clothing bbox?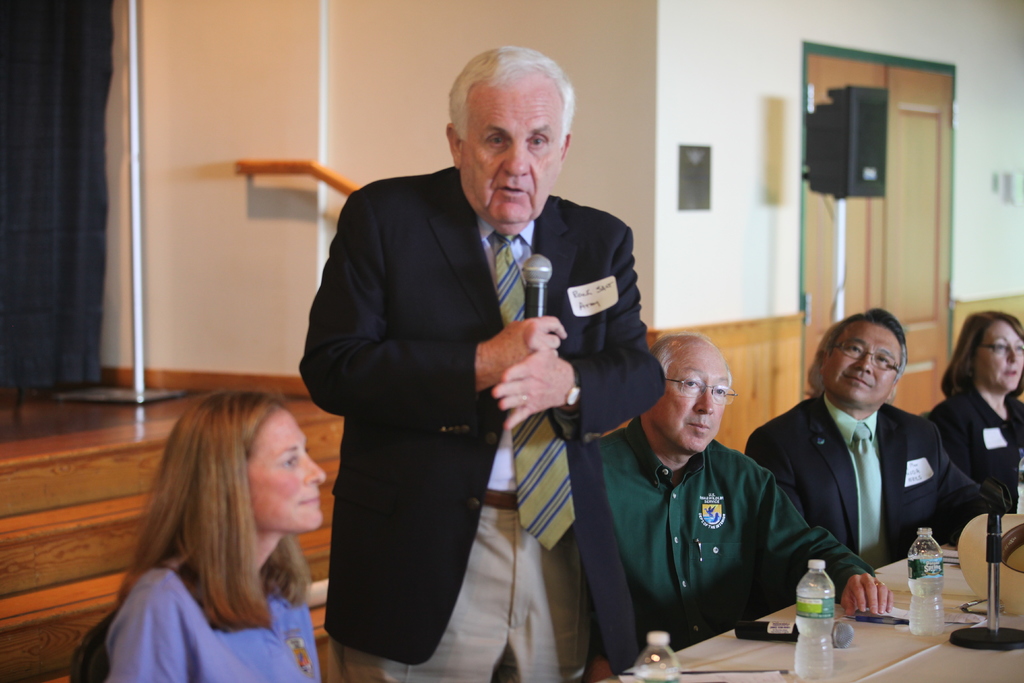
915 373 1023 513
